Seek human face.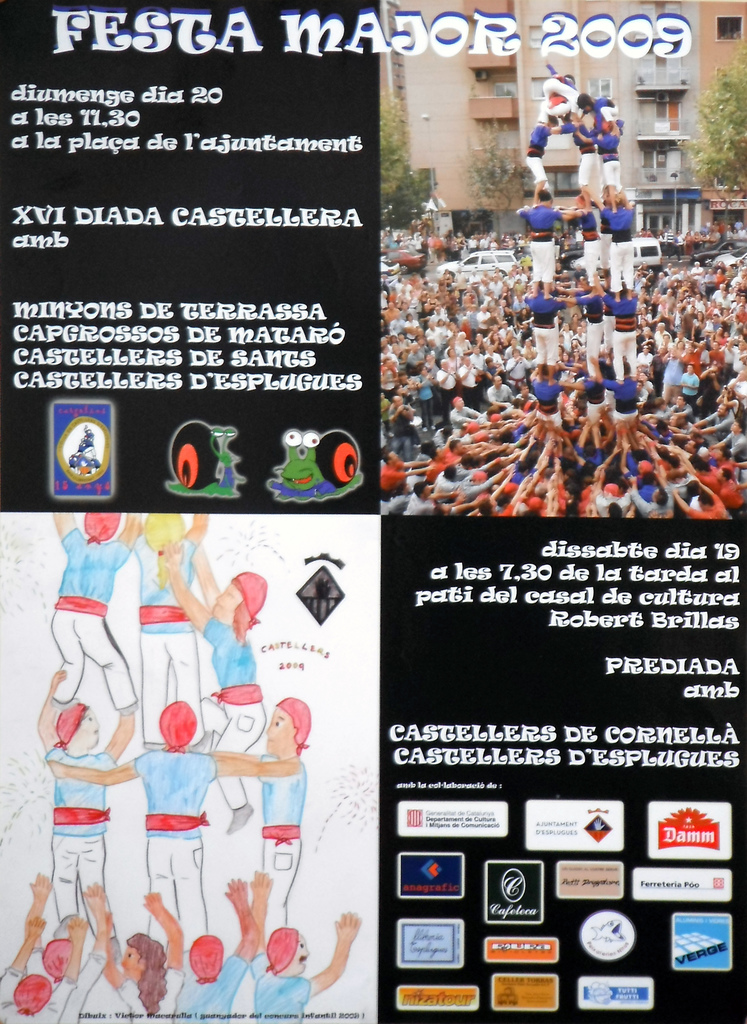
box(72, 713, 101, 750).
